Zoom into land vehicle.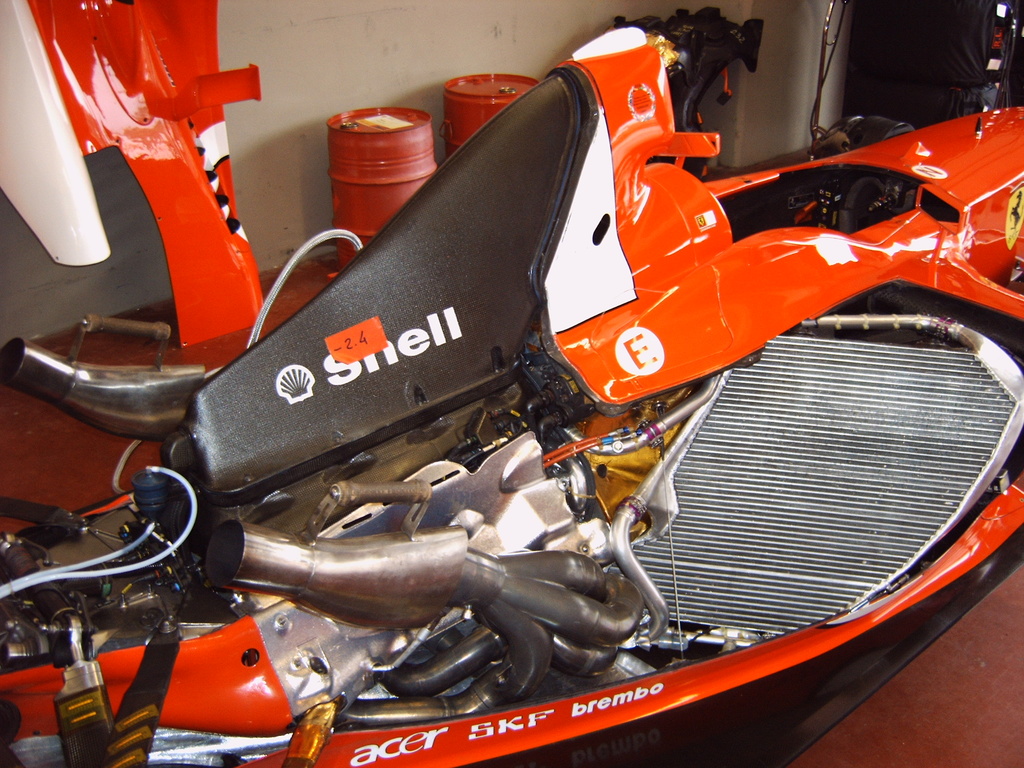
Zoom target: <bbox>0, 26, 1023, 767</bbox>.
